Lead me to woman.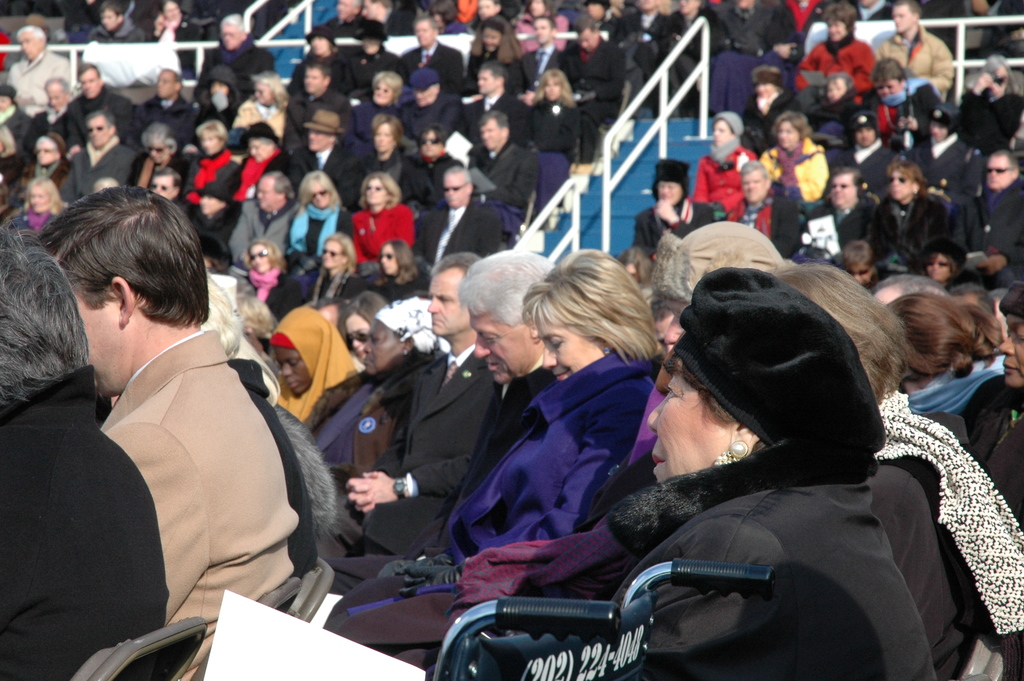
Lead to pyautogui.locateOnScreen(762, 110, 828, 203).
